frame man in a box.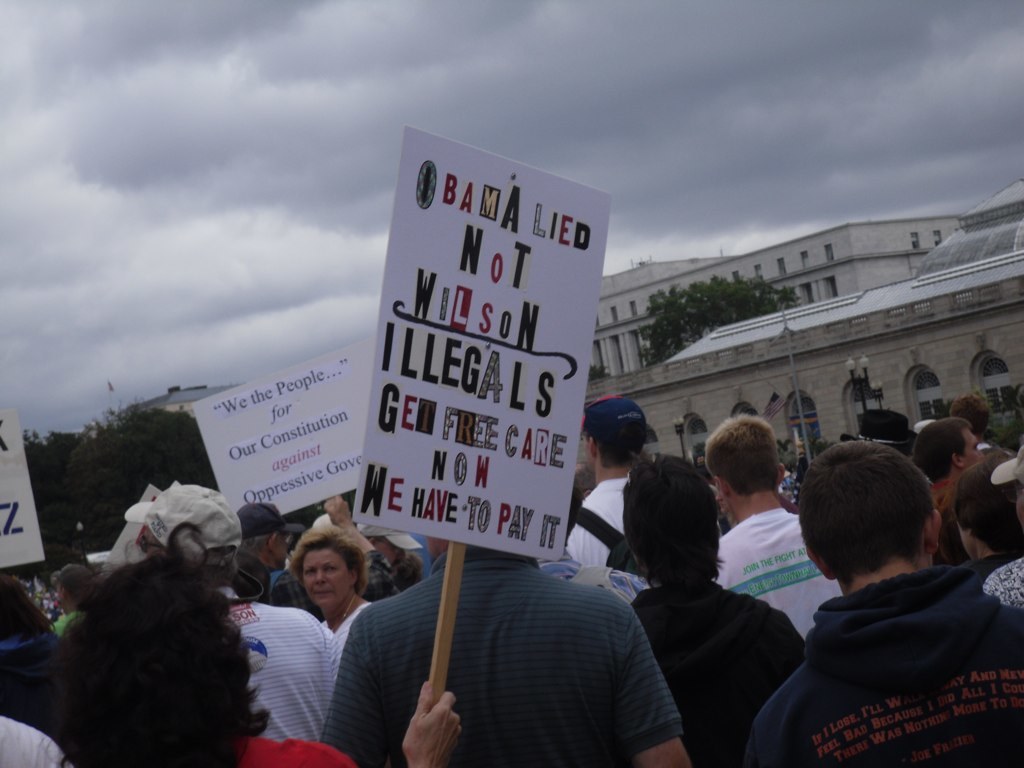
{"x1": 114, "y1": 483, "x2": 340, "y2": 748}.
